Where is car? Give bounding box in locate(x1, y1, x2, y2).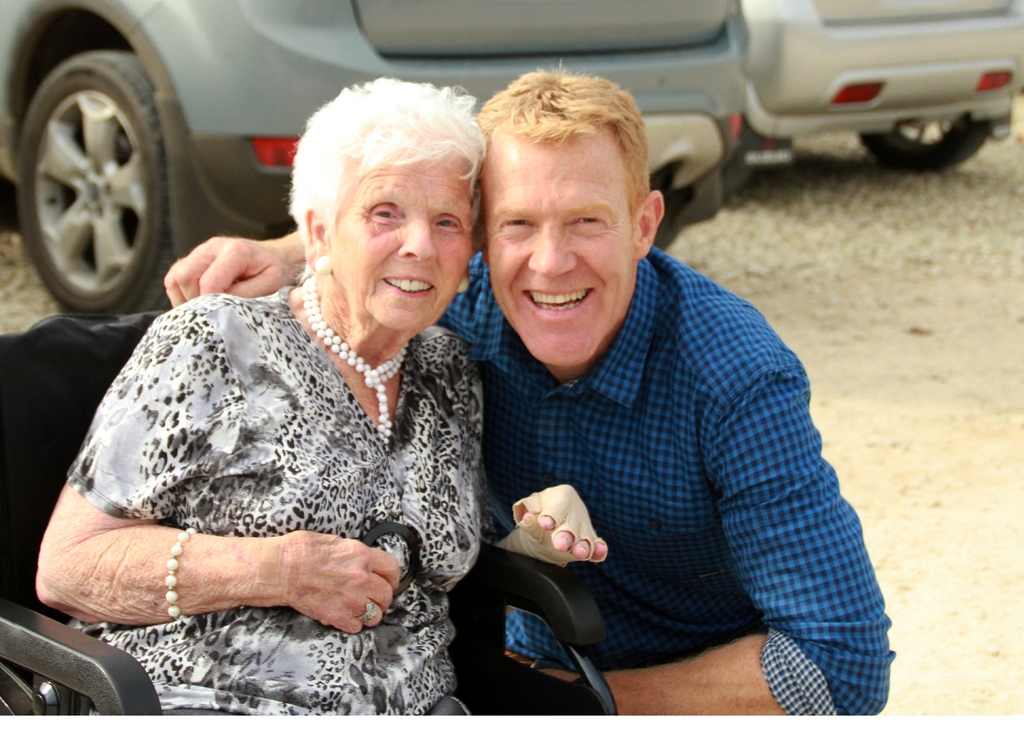
locate(0, 0, 748, 318).
